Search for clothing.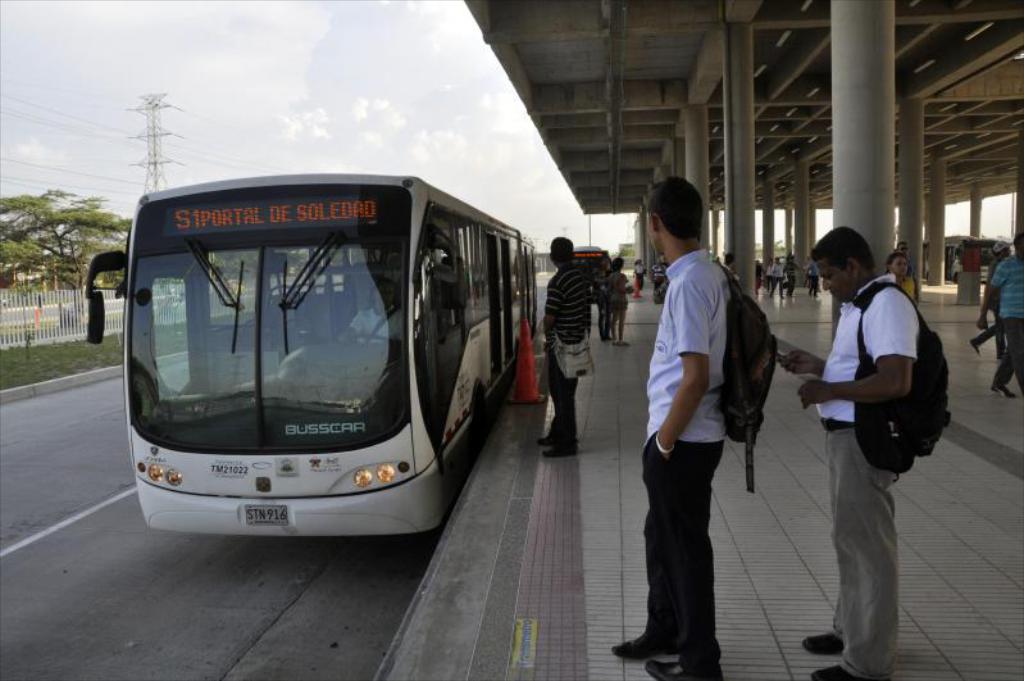
Found at rect(807, 272, 923, 680).
